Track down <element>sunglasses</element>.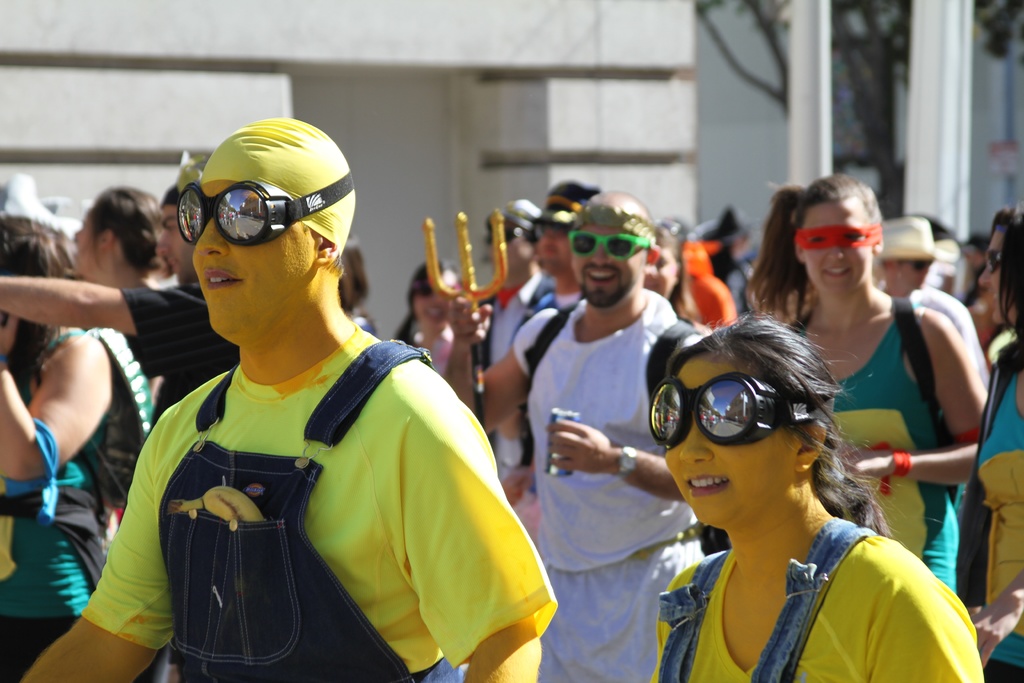
Tracked to 568,231,652,259.
